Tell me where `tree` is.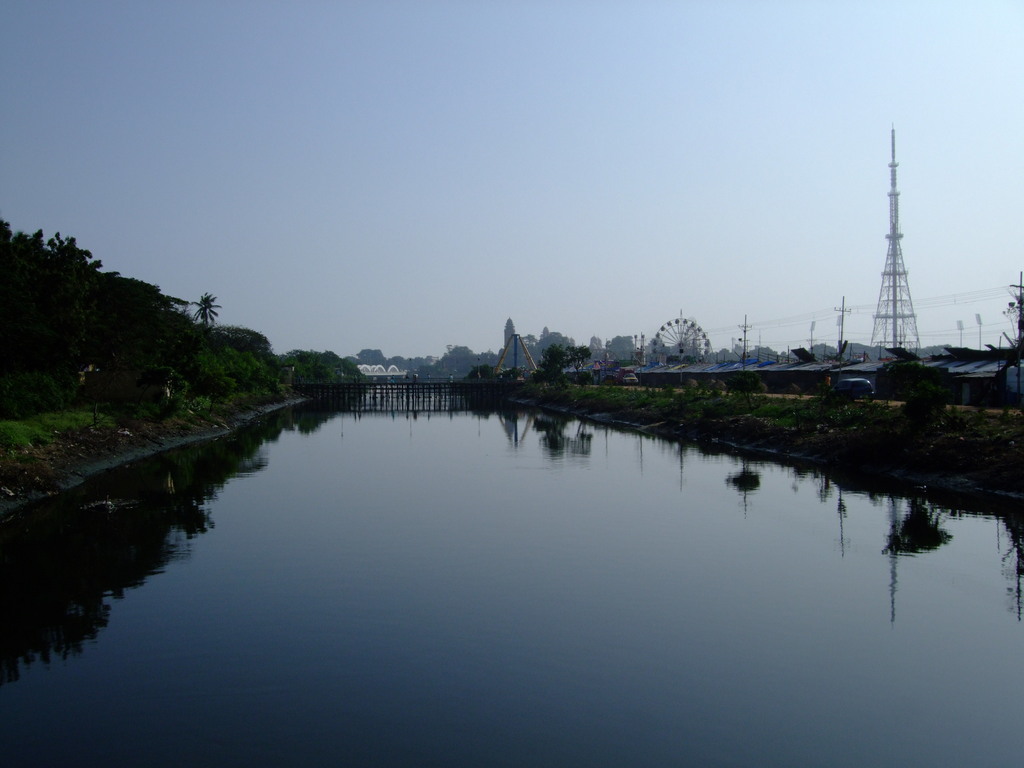
`tree` is at region(555, 338, 600, 379).
